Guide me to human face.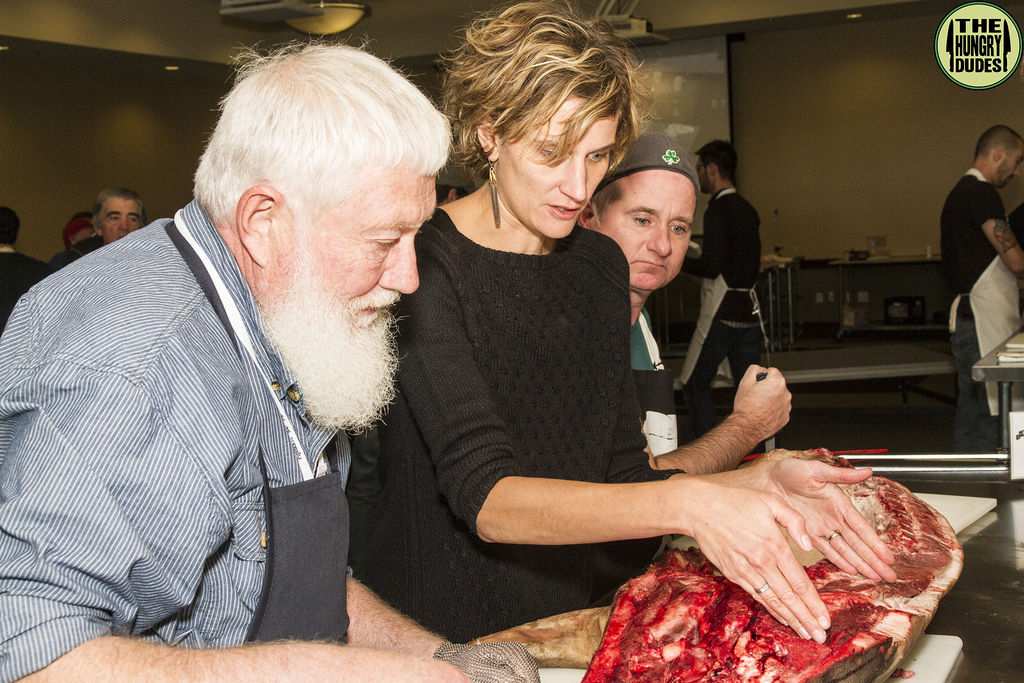
Guidance: 690/155/712/189.
